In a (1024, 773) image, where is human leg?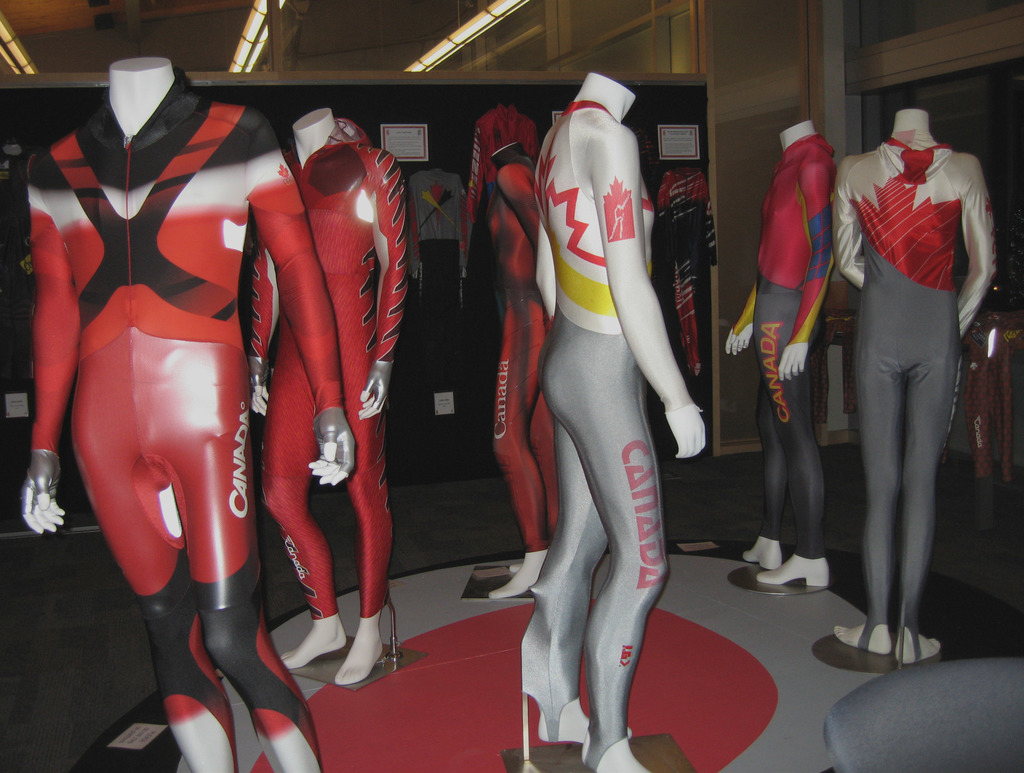
<box>67,323,239,772</box>.
